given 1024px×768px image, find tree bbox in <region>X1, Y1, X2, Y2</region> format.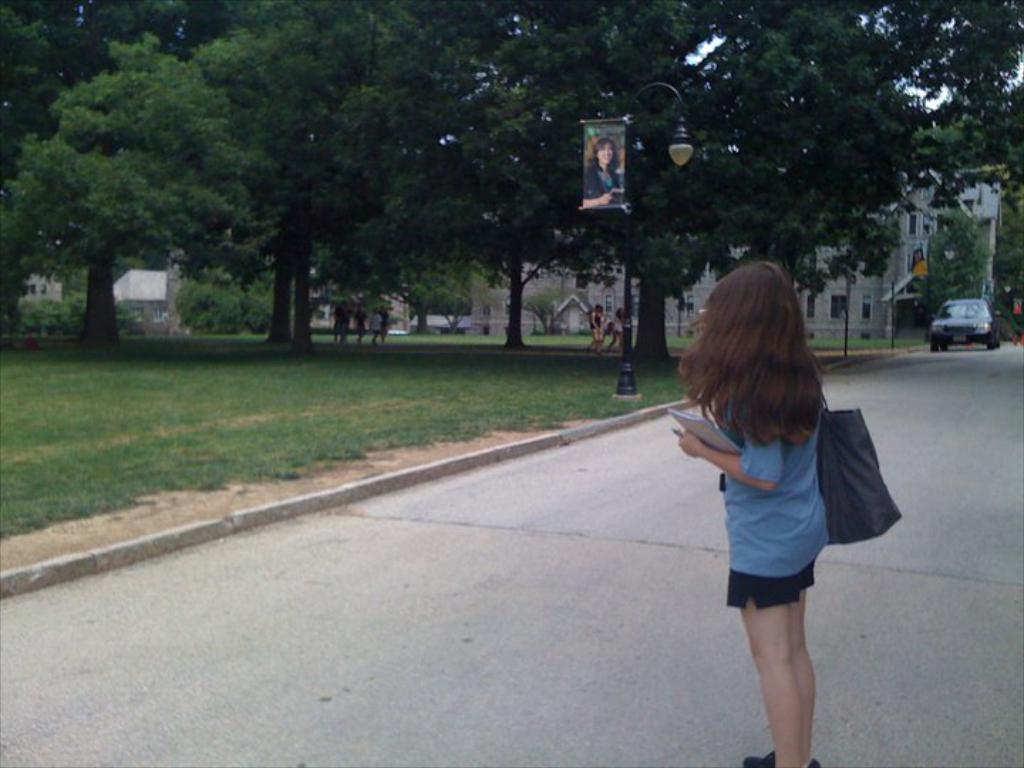
<region>843, 0, 1023, 216</region>.
